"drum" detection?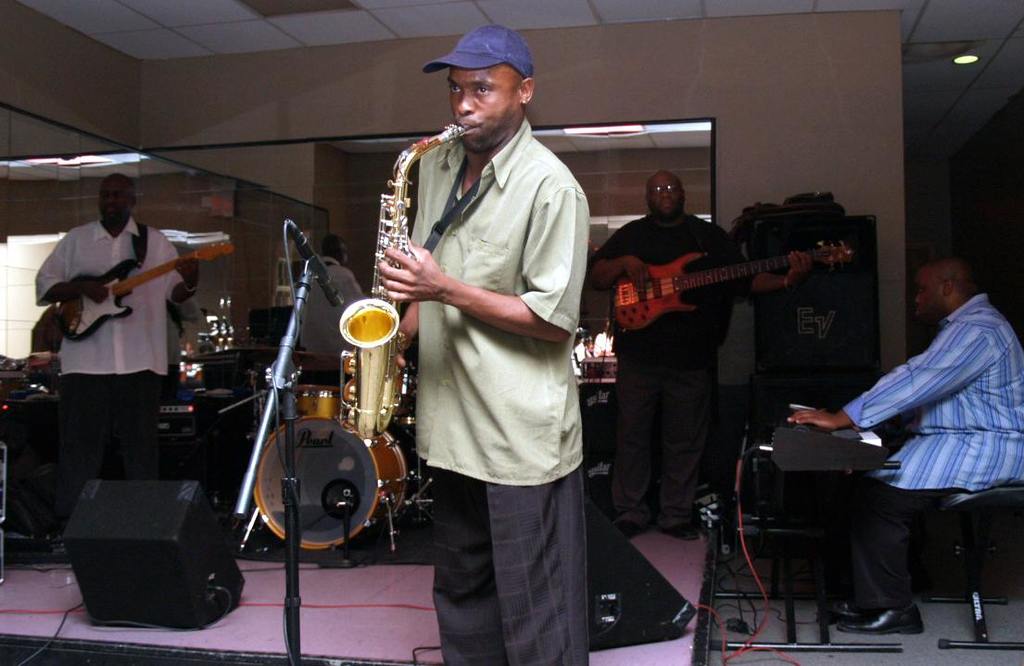
314/385/342/420
